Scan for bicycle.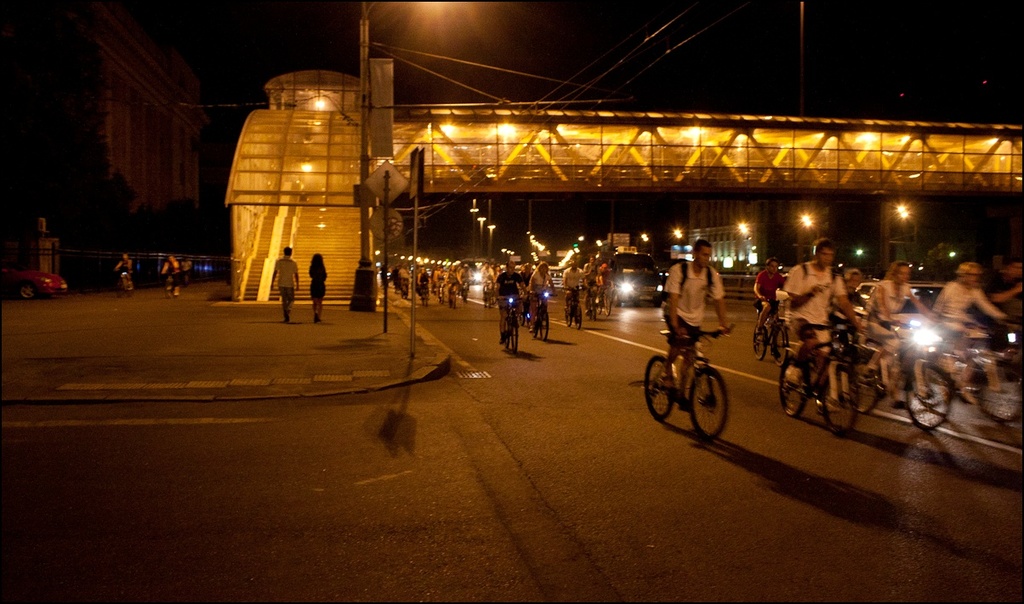
Scan result: bbox(749, 311, 794, 381).
